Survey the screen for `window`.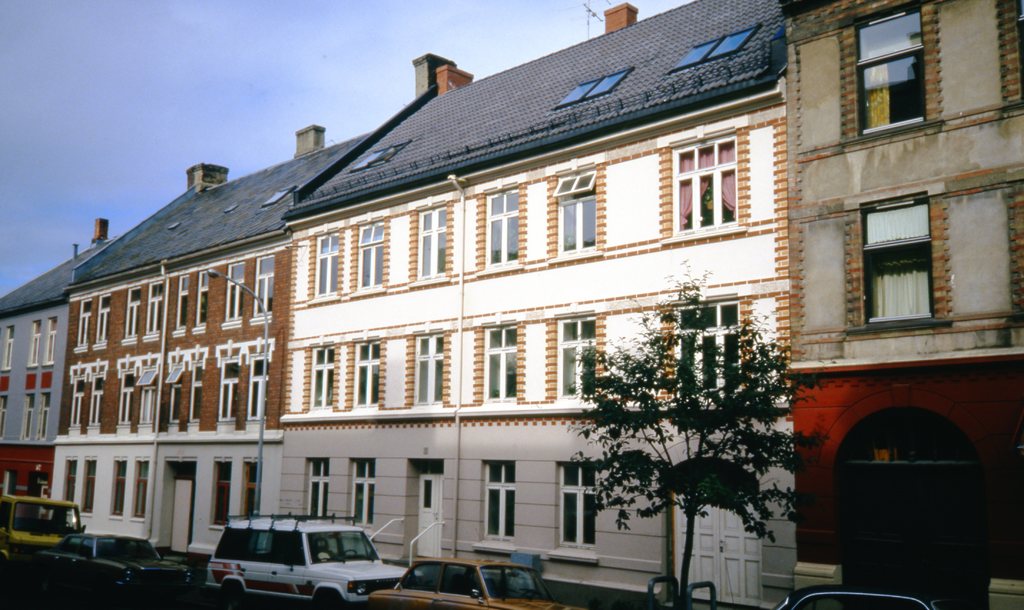
Survey found: bbox=[113, 457, 123, 520].
